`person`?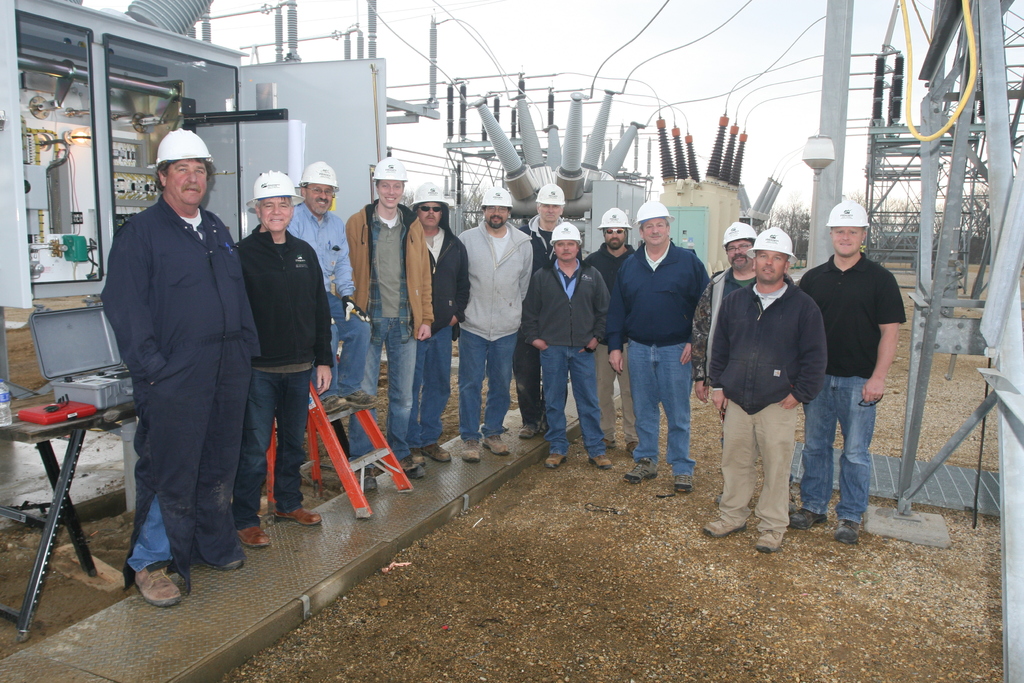
[x1=697, y1=226, x2=828, y2=551]
